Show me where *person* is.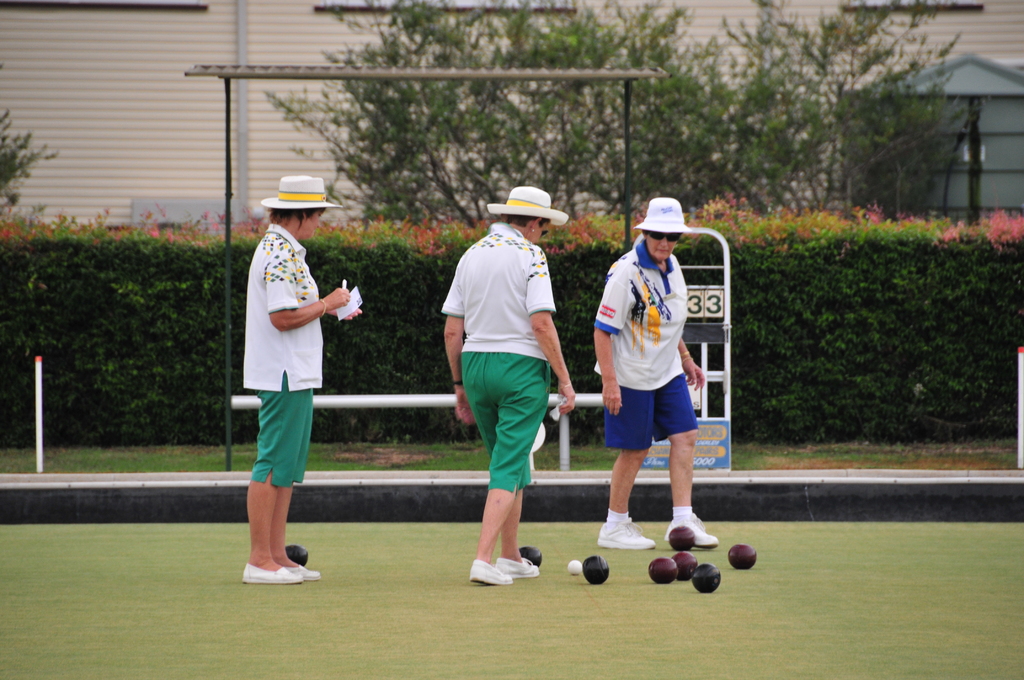
*person* is at 591, 195, 721, 551.
